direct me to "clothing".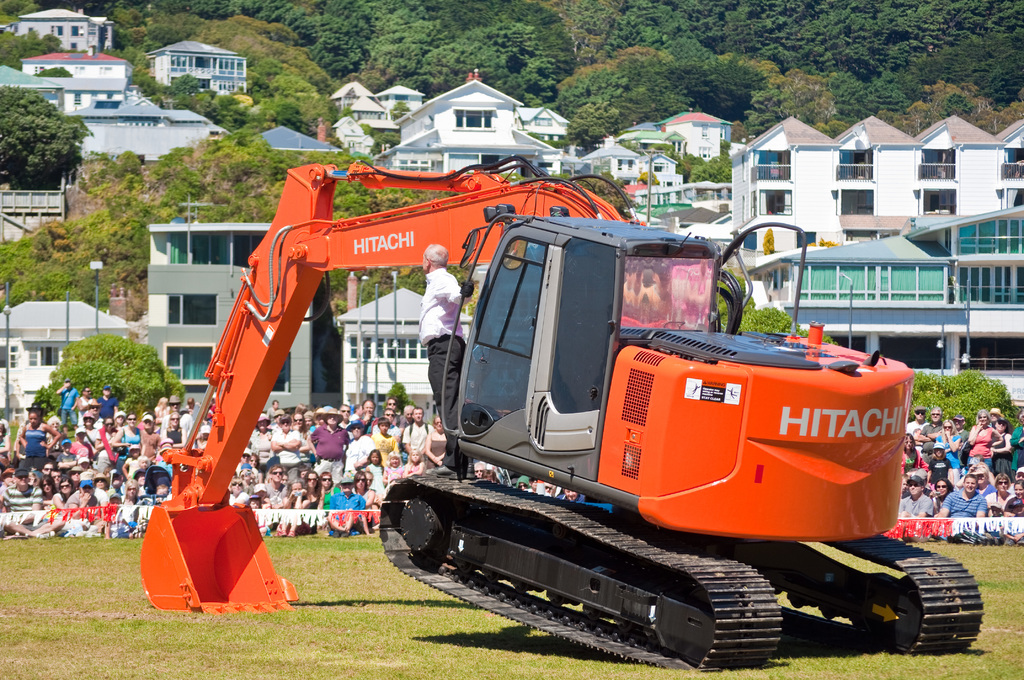
Direction: bbox(97, 396, 113, 430).
